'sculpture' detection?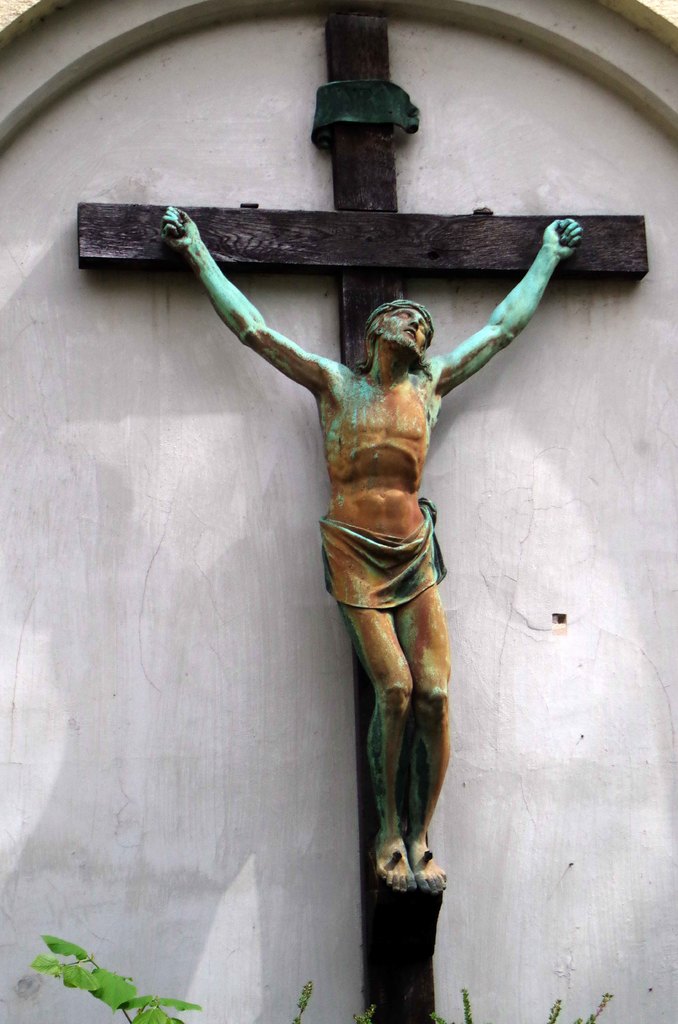
(144, 198, 592, 896)
